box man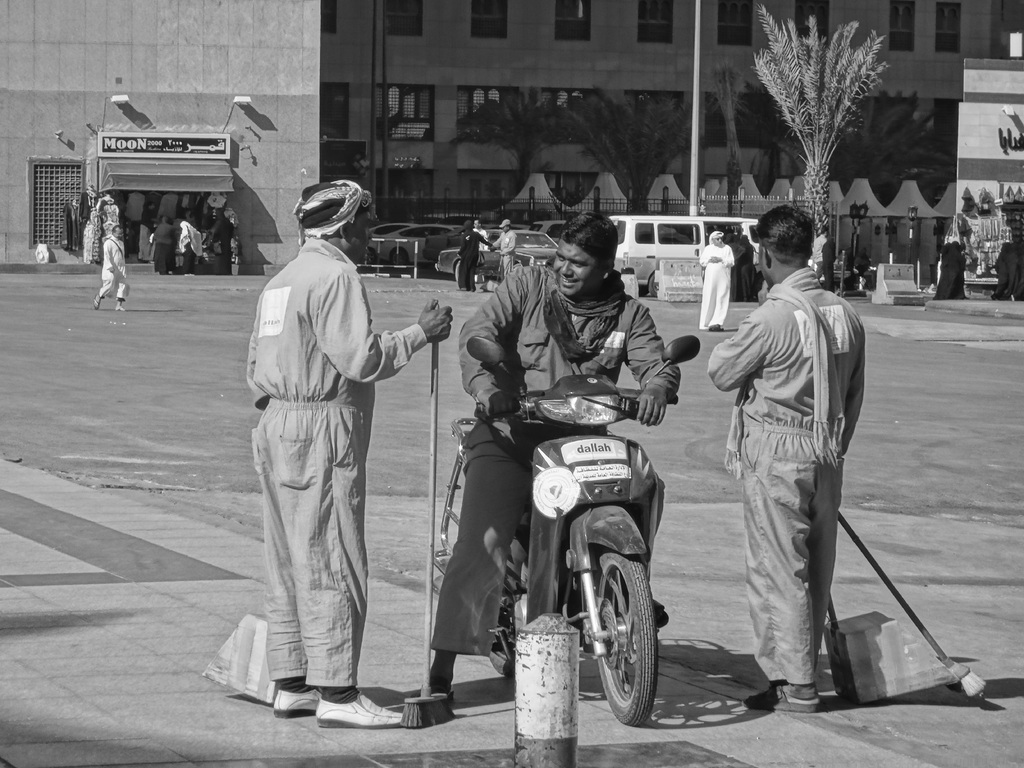
left=705, top=206, right=867, bottom=712
